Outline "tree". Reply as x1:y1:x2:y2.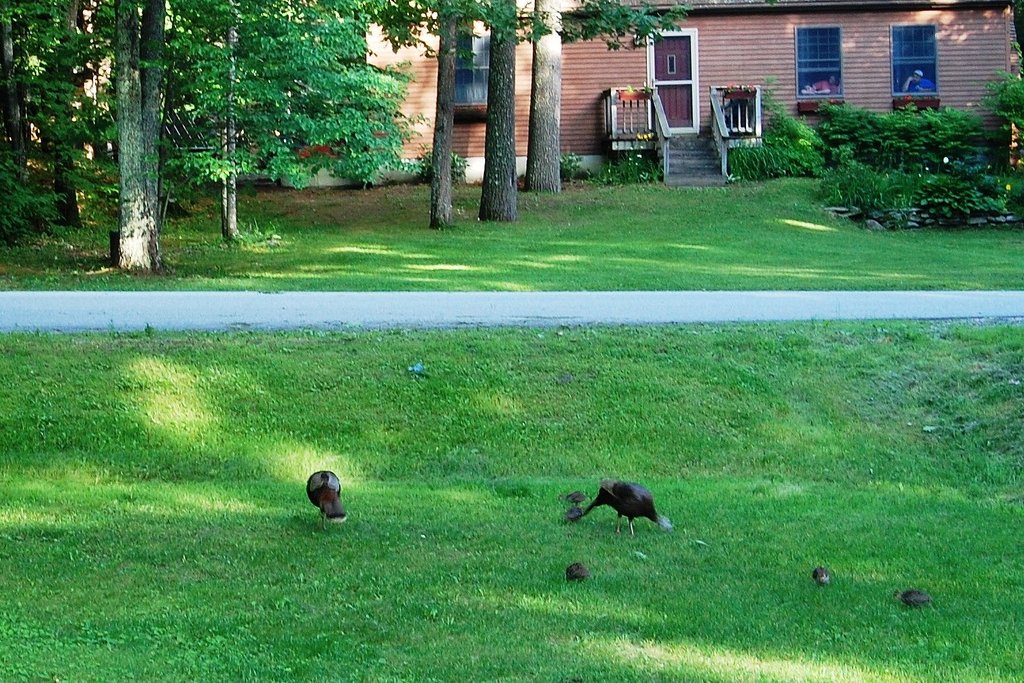
139:0:162:258.
